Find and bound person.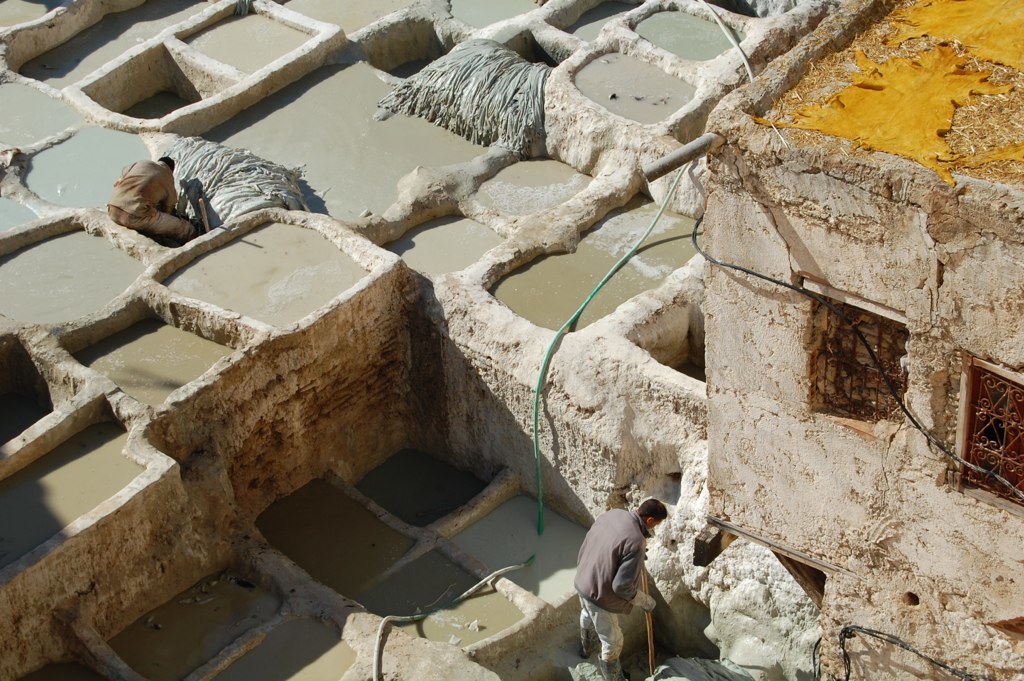
Bound: <bbox>594, 479, 685, 669</bbox>.
